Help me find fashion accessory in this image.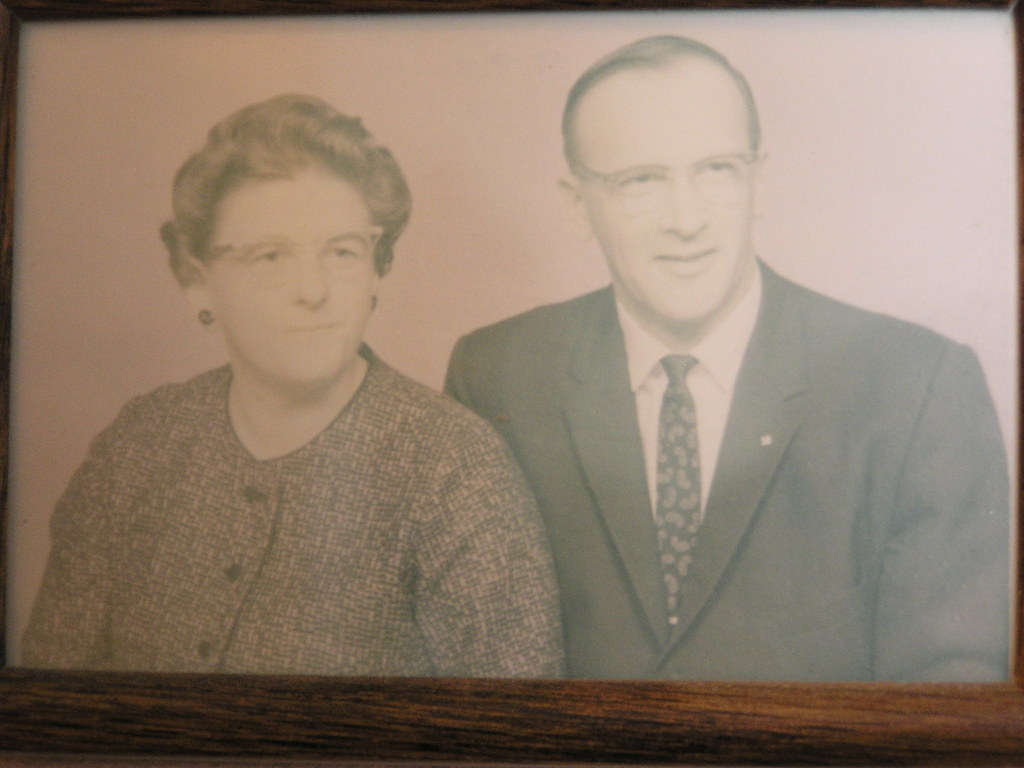
Found it: (196,306,216,327).
